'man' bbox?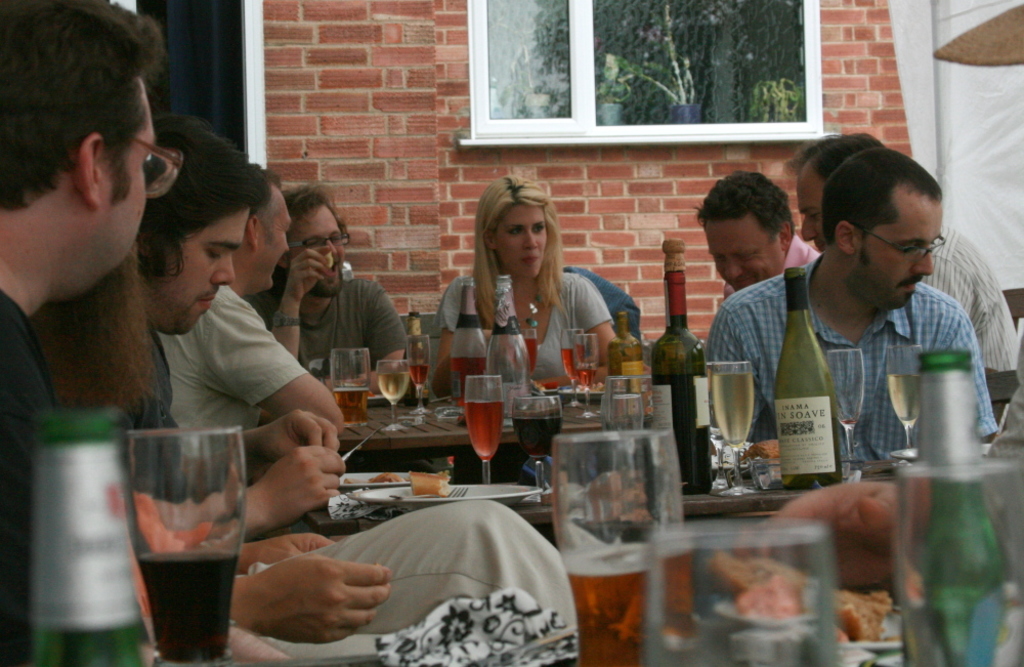
<box>0,0,289,666</box>
